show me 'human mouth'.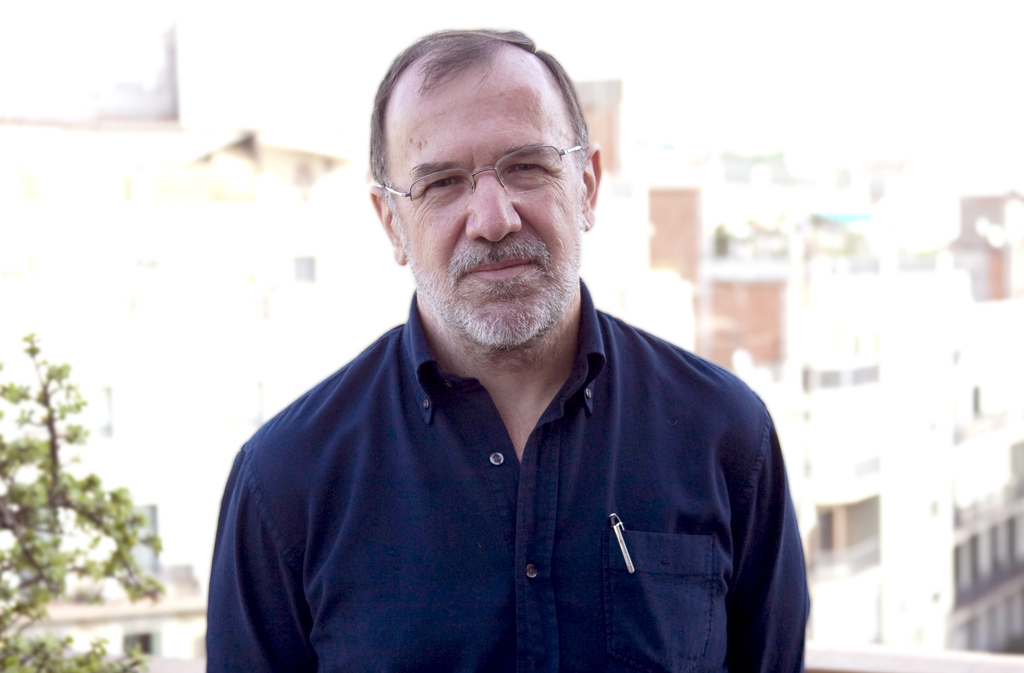
'human mouth' is here: {"x1": 471, "y1": 260, "x2": 531, "y2": 278}.
